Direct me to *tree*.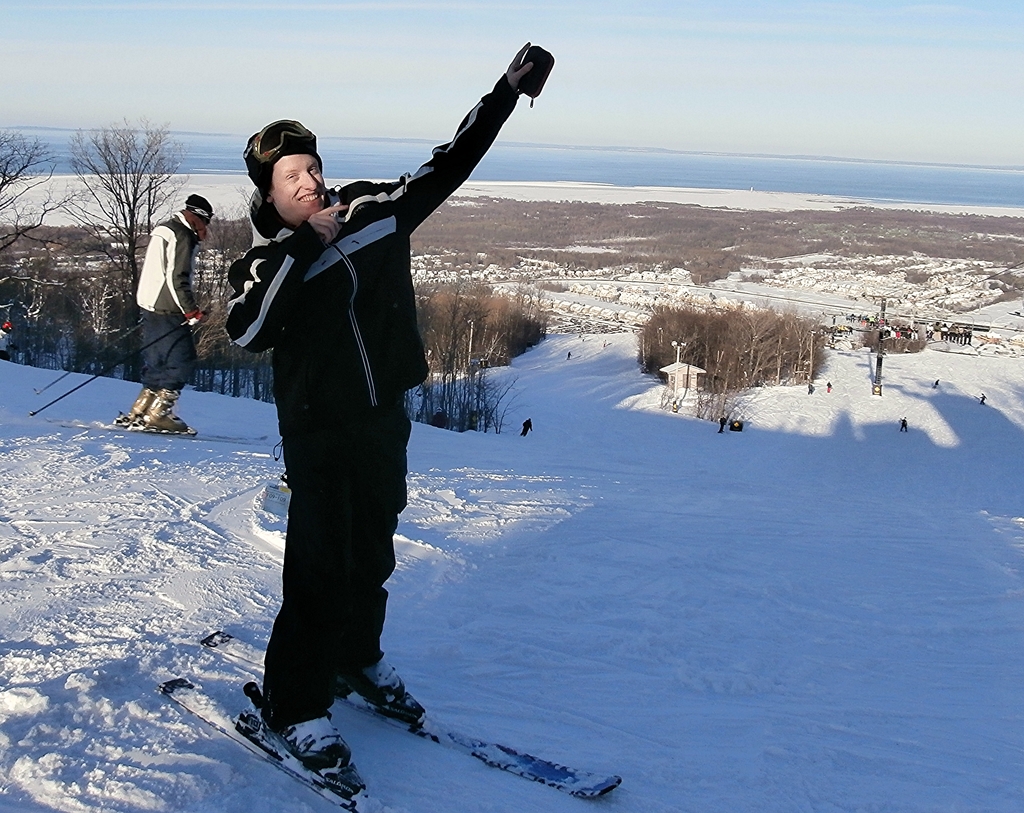
Direction: Rect(48, 107, 189, 279).
